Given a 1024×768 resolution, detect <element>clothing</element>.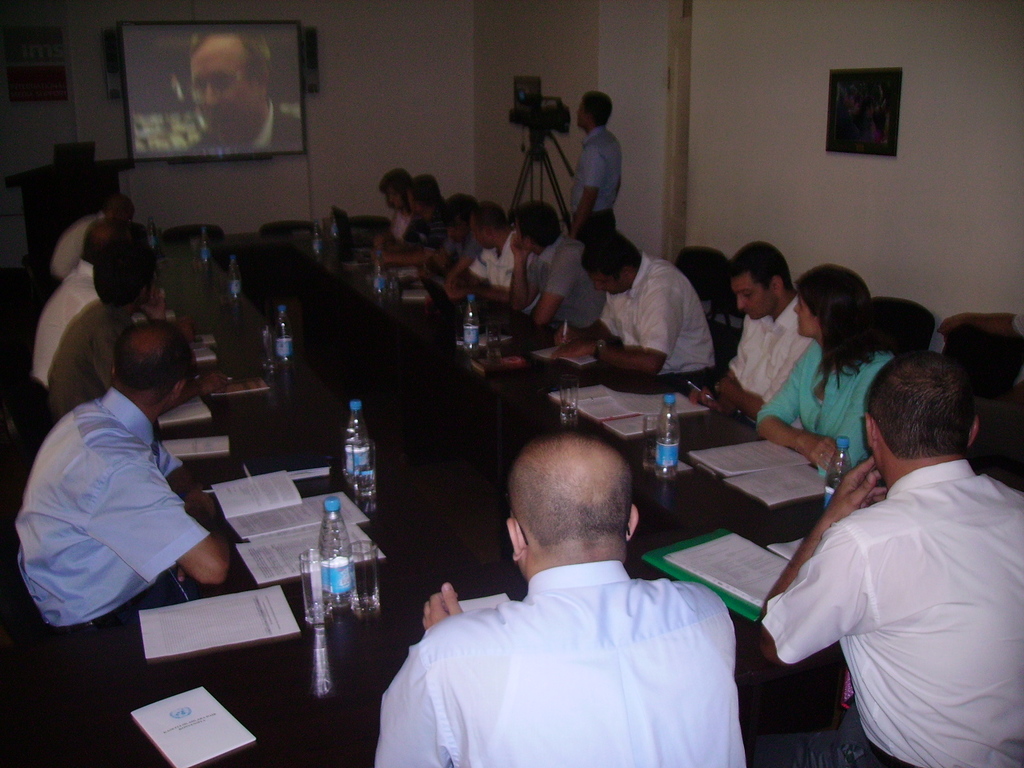
x1=5 y1=370 x2=214 y2=685.
